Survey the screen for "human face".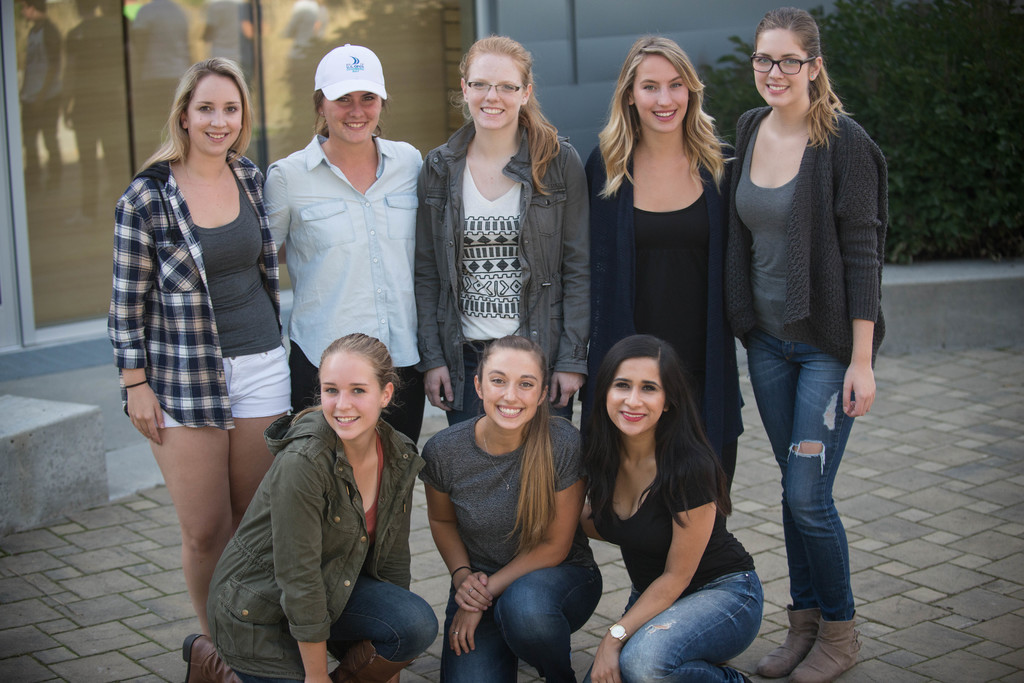
Survey found: box=[481, 347, 546, 431].
